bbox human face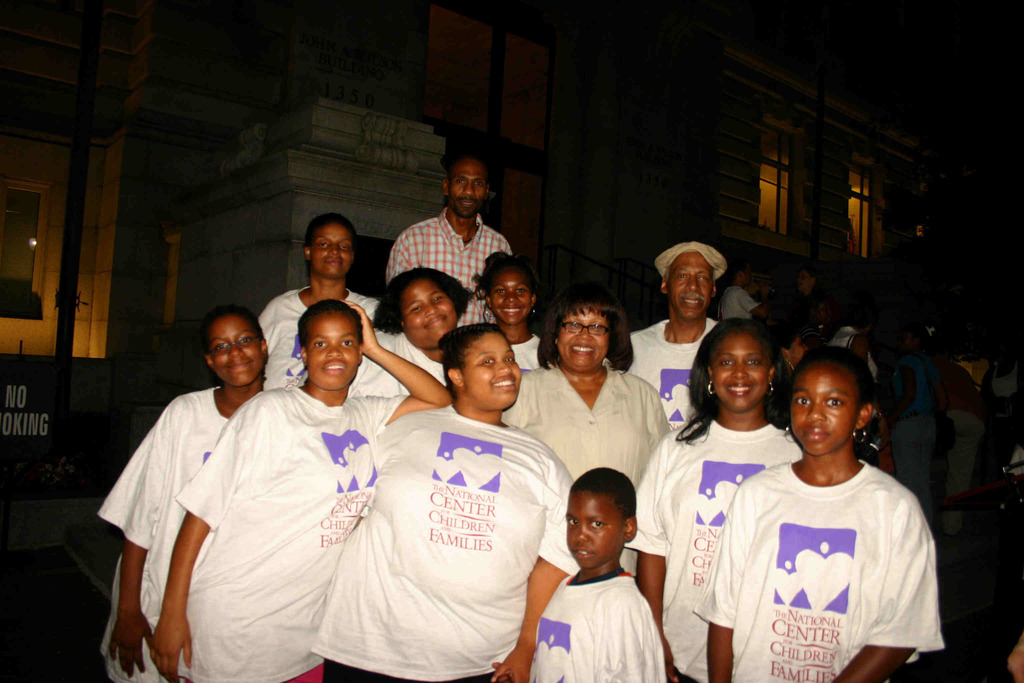
[left=815, top=297, right=833, bottom=325]
